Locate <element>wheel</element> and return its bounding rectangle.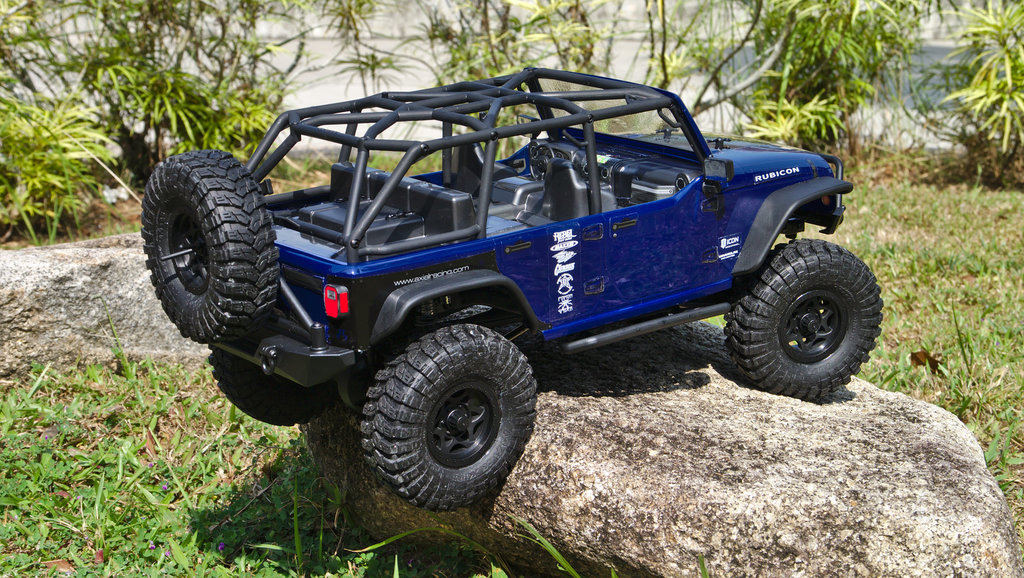
left=362, top=325, right=538, bottom=512.
